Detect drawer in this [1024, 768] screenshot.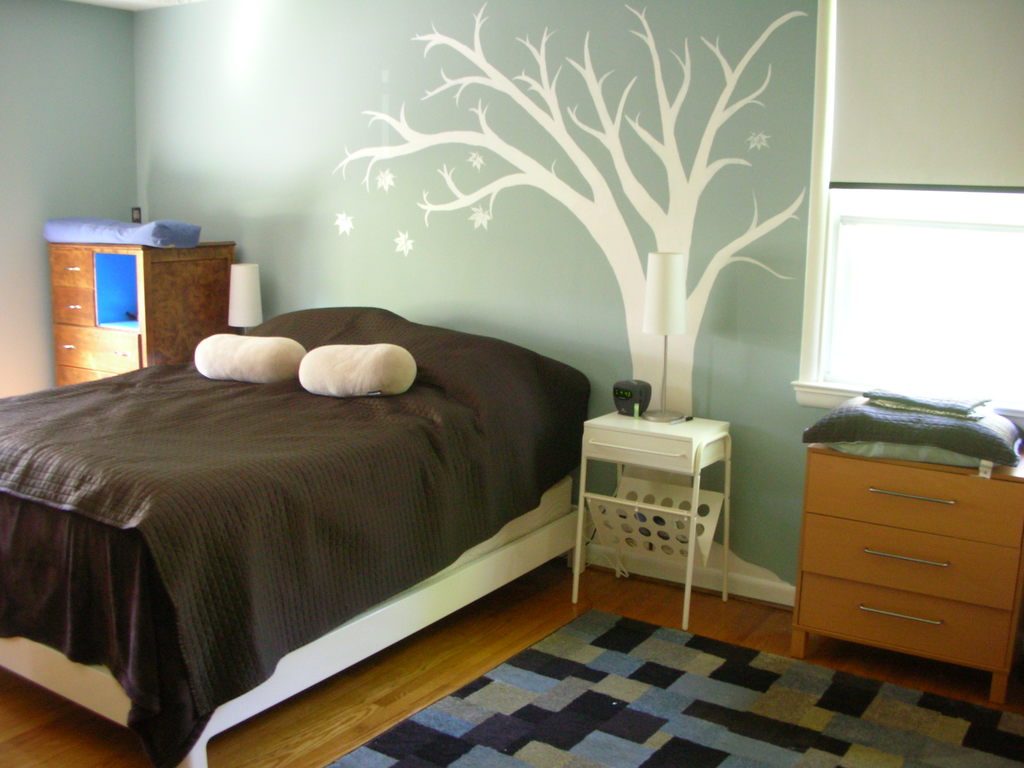
Detection: locate(801, 512, 1023, 609).
